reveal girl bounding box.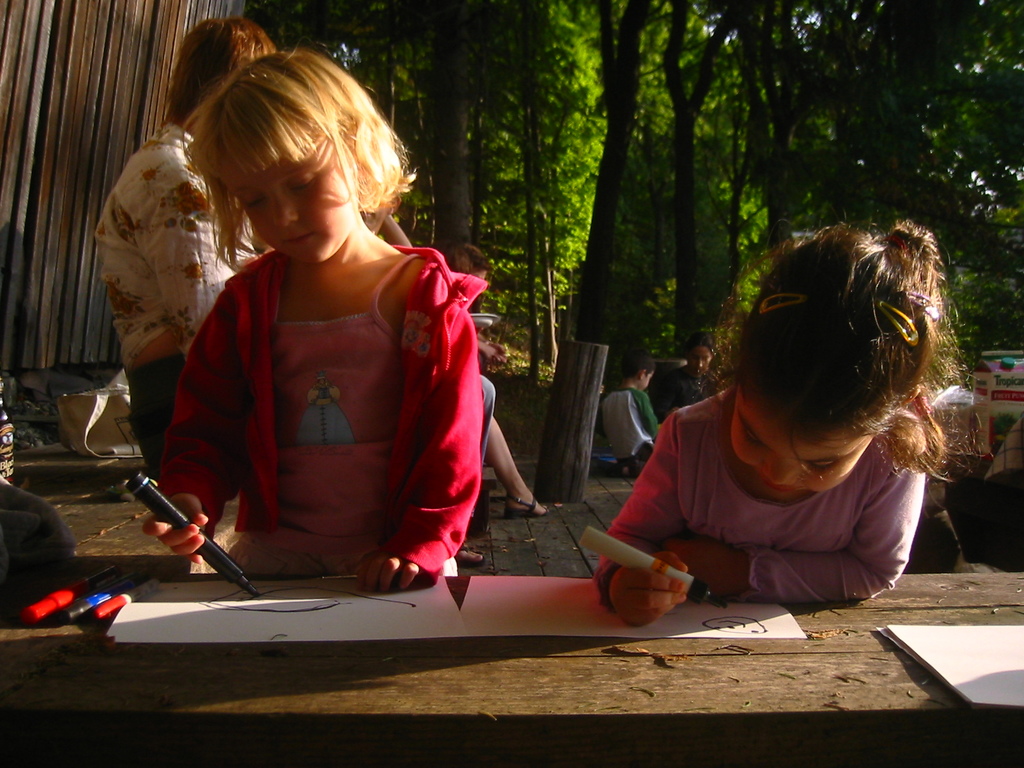
Revealed: <box>137,35,489,589</box>.
